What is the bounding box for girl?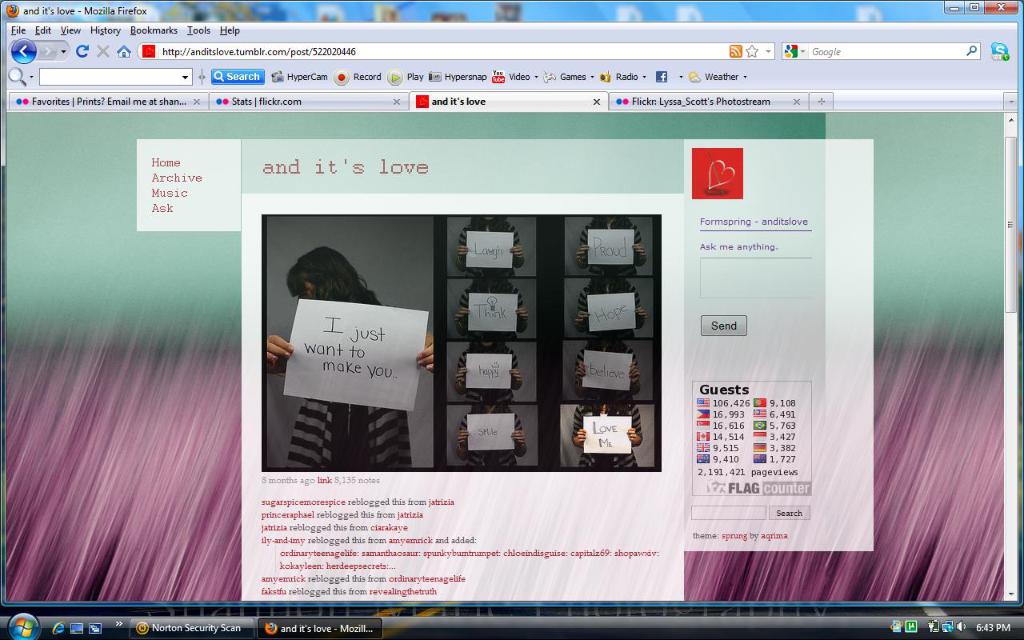
<box>261,246,436,465</box>.
